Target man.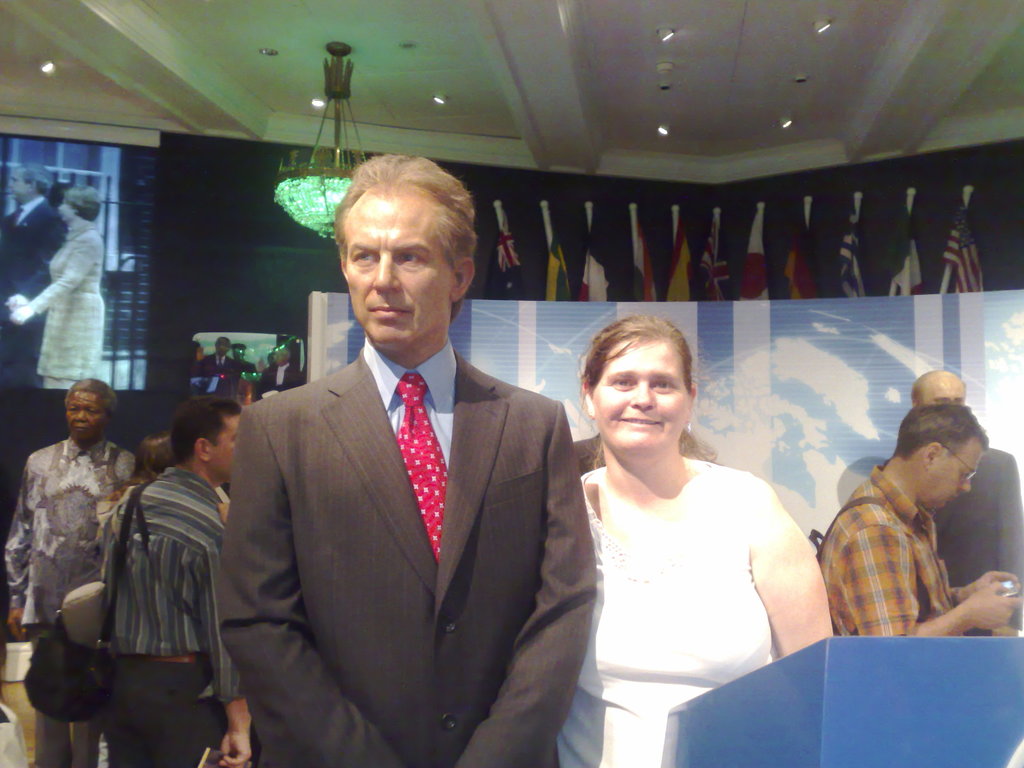
Target region: l=204, t=336, r=234, b=401.
